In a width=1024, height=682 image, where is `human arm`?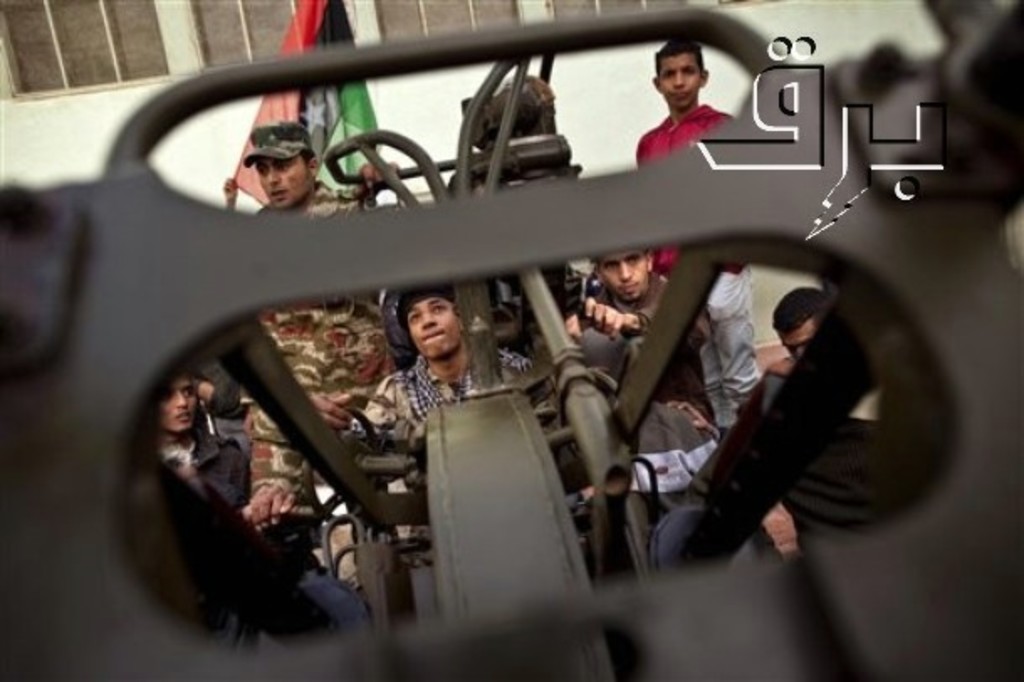
<bbox>304, 385, 364, 438</bbox>.
